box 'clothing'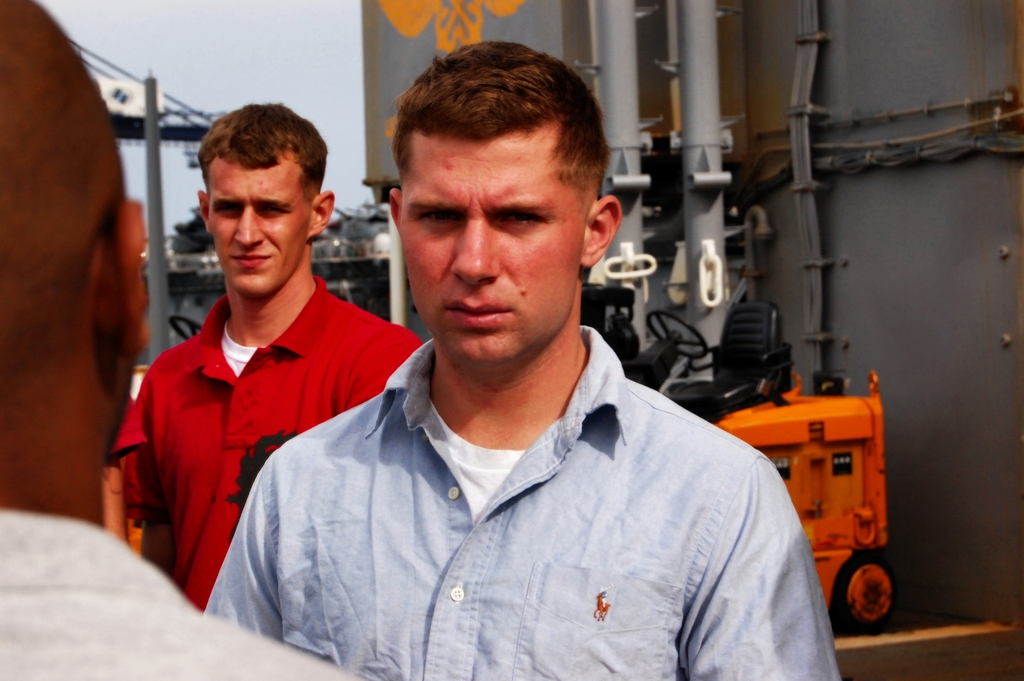
x1=0 y1=509 x2=359 y2=680
